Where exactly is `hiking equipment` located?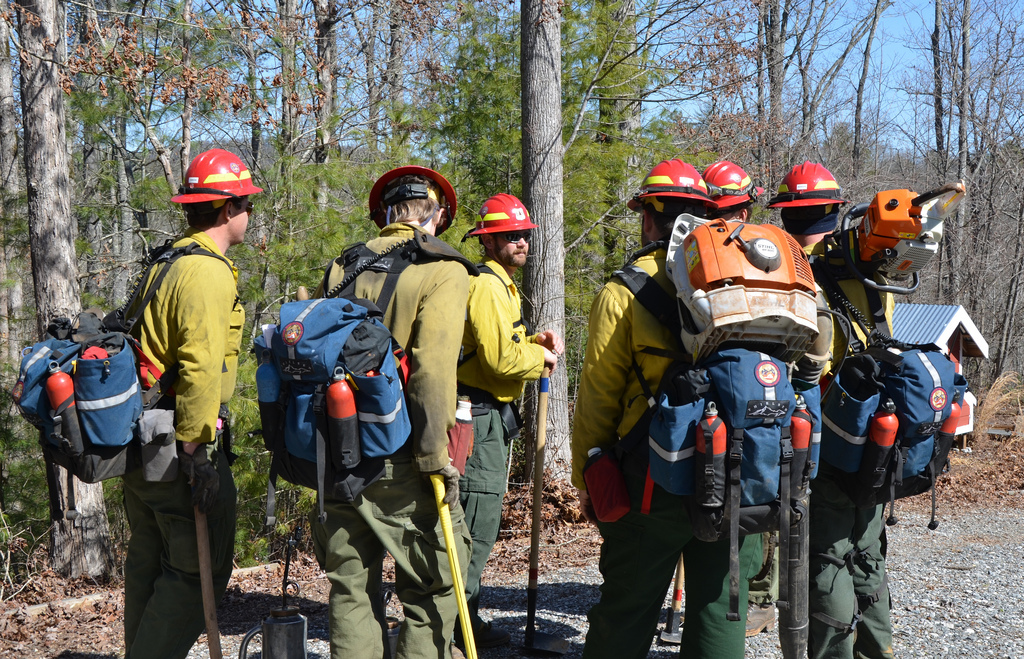
Its bounding box is box(769, 157, 847, 213).
